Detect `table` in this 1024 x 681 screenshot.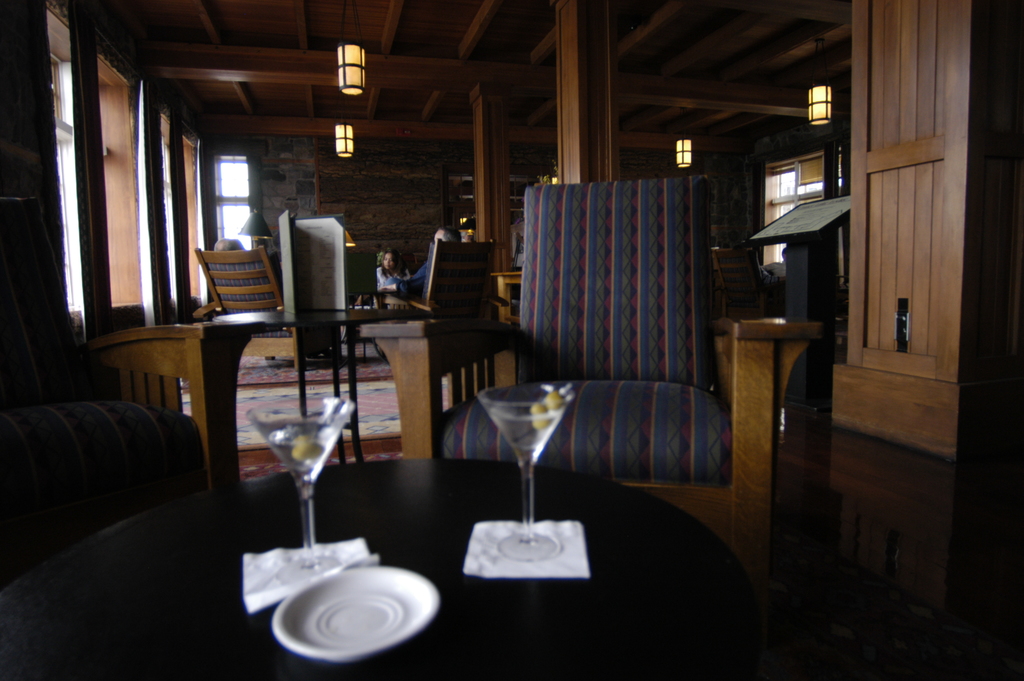
Detection: x1=204, y1=298, x2=394, y2=459.
